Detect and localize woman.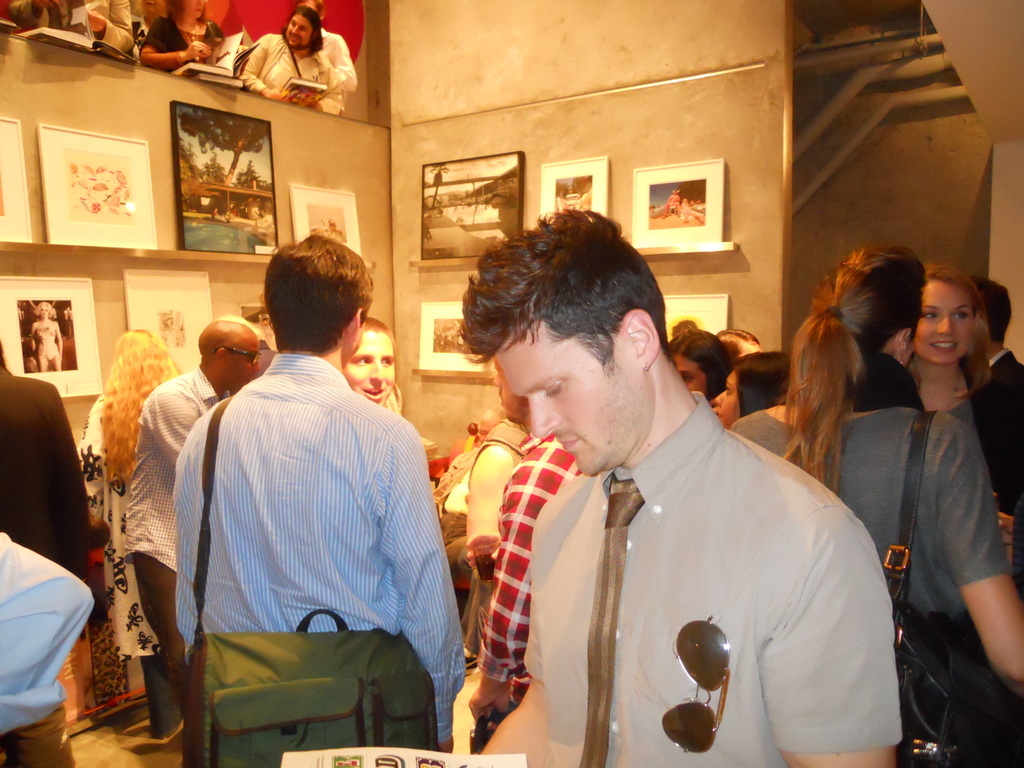
Localized at rect(29, 298, 61, 369).
